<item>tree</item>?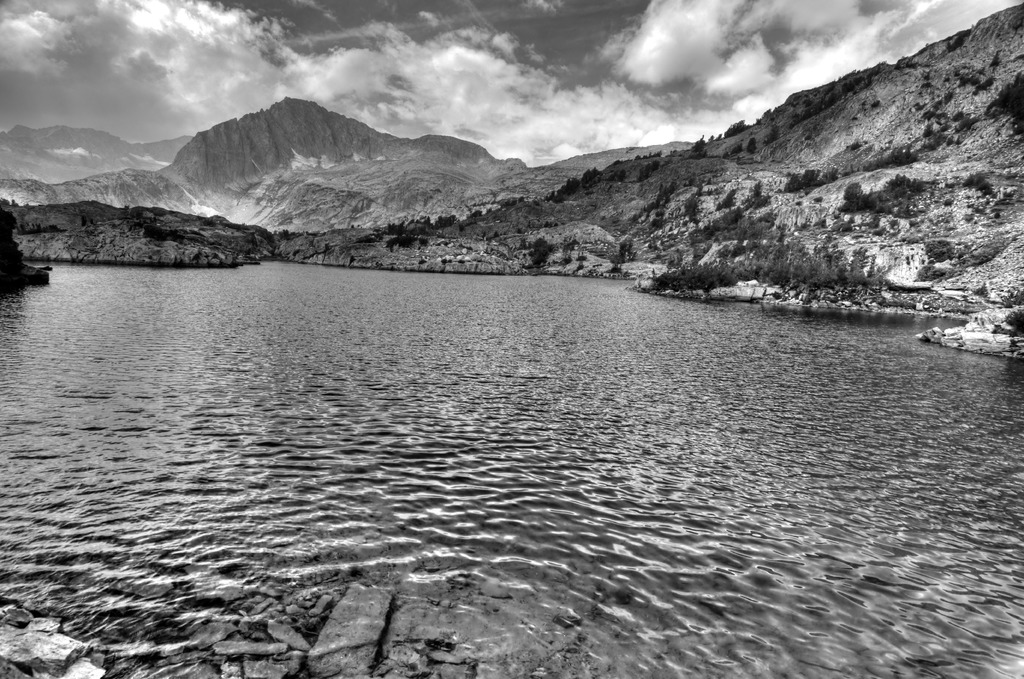
606, 241, 635, 268
